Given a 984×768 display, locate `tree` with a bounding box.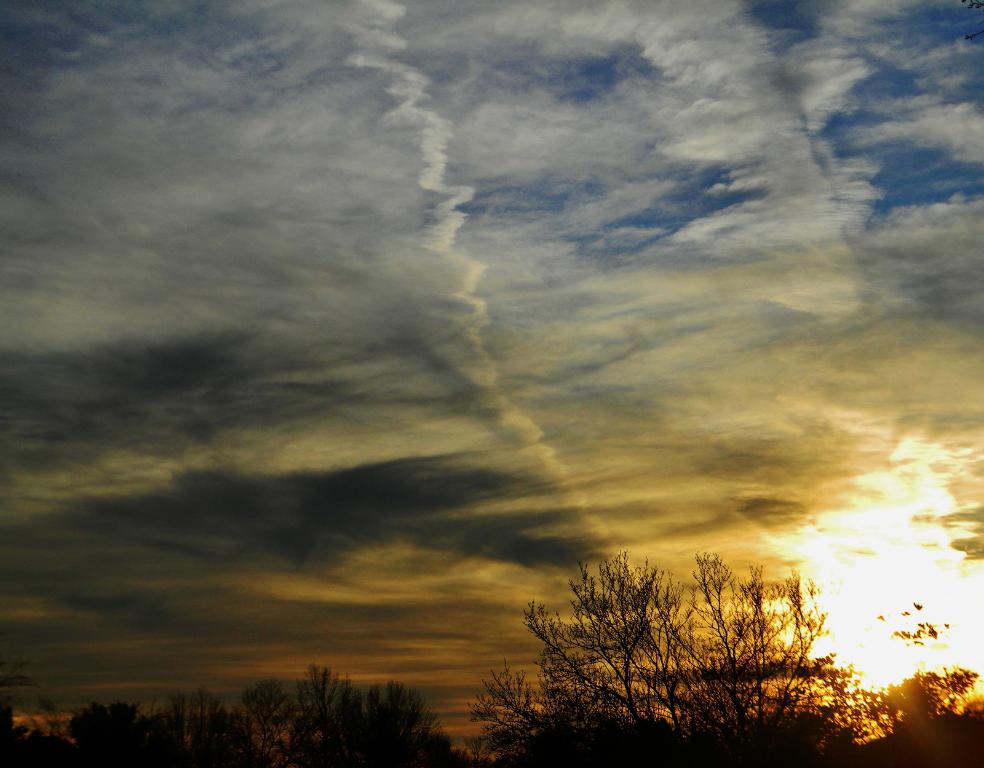
Located: 659,544,862,764.
